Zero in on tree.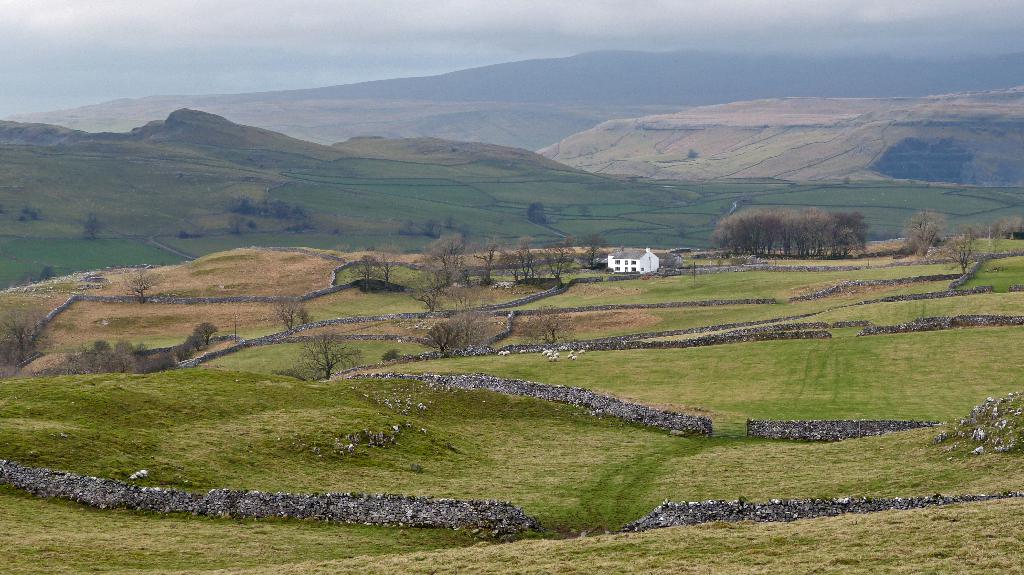
Zeroed in: [0, 303, 51, 370].
